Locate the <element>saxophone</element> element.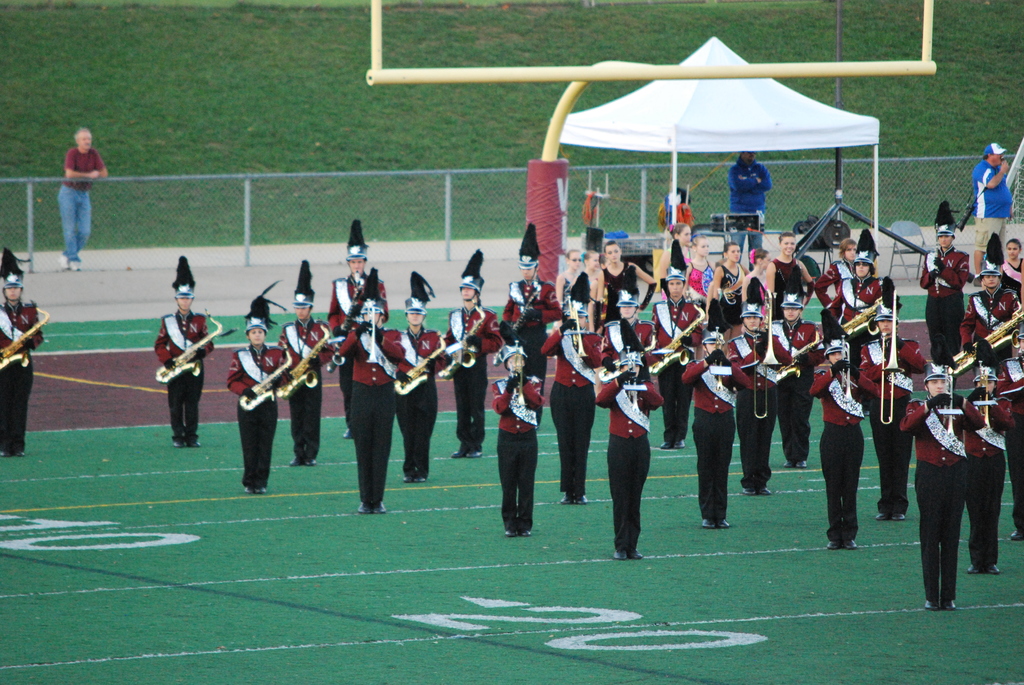
Element bbox: x1=435, y1=298, x2=486, y2=381.
